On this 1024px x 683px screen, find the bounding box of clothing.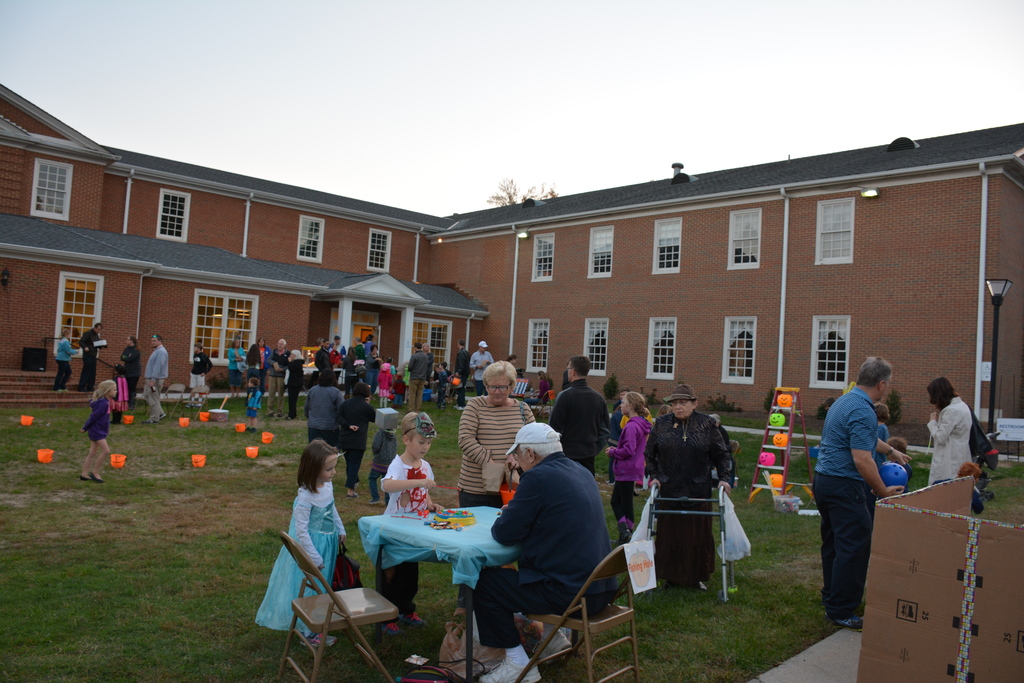
Bounding box: x1=257 y1=467 x2=352 y2=630.
